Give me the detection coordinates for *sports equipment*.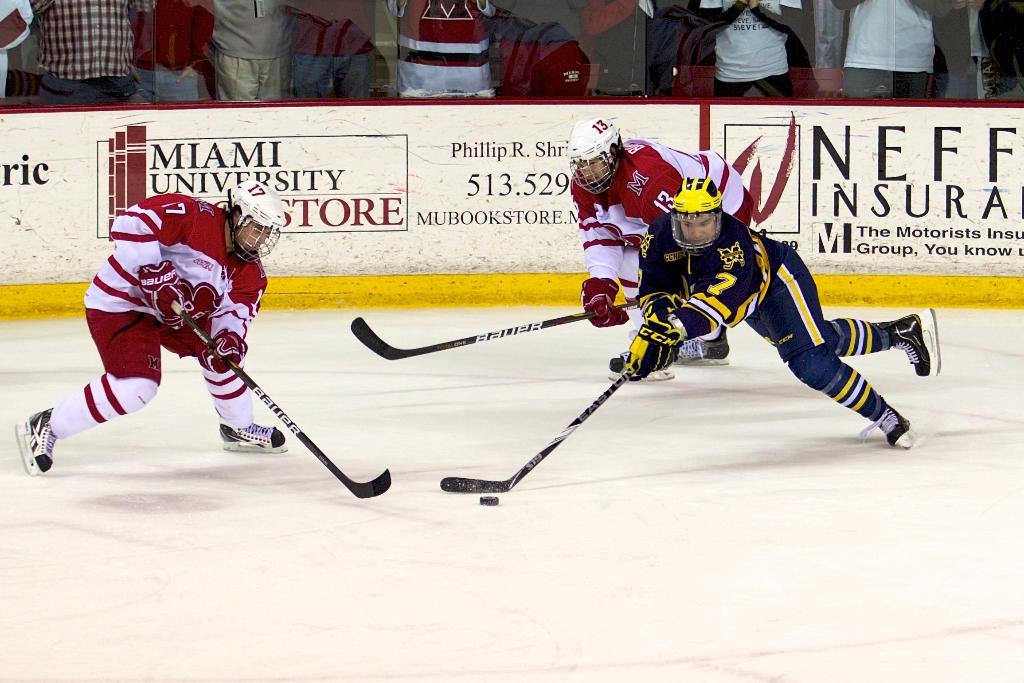
x1=862, y1=399, x2=912, y2=453.
